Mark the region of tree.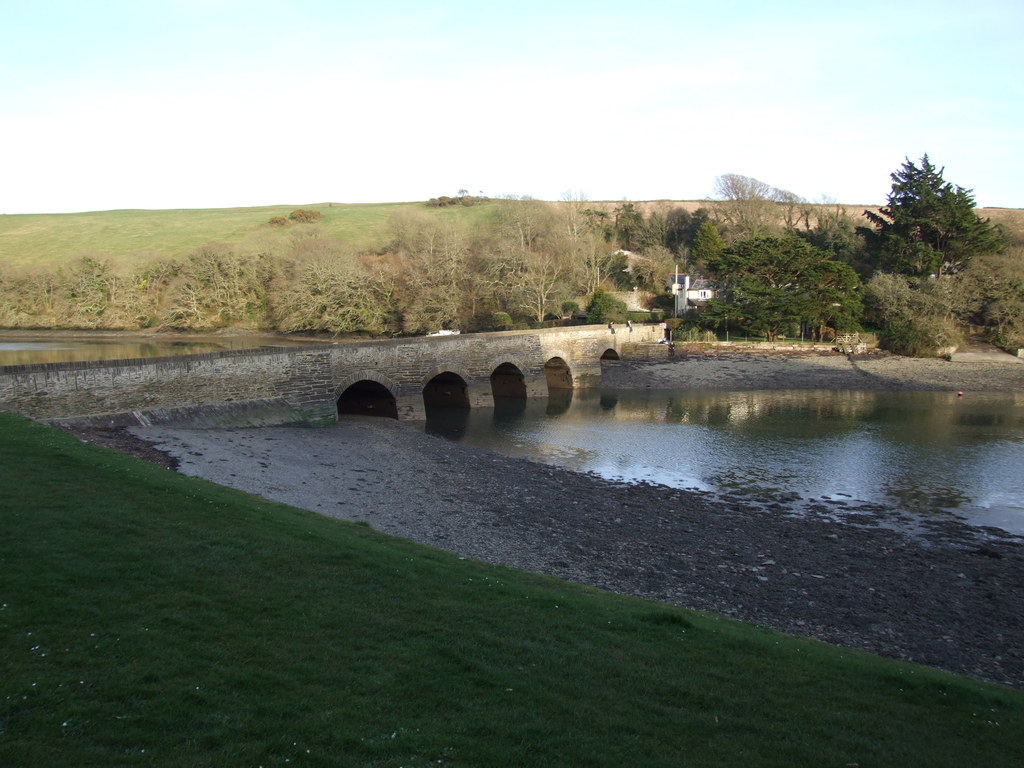
Region: <region>253, 254, 386, 333</region>.
